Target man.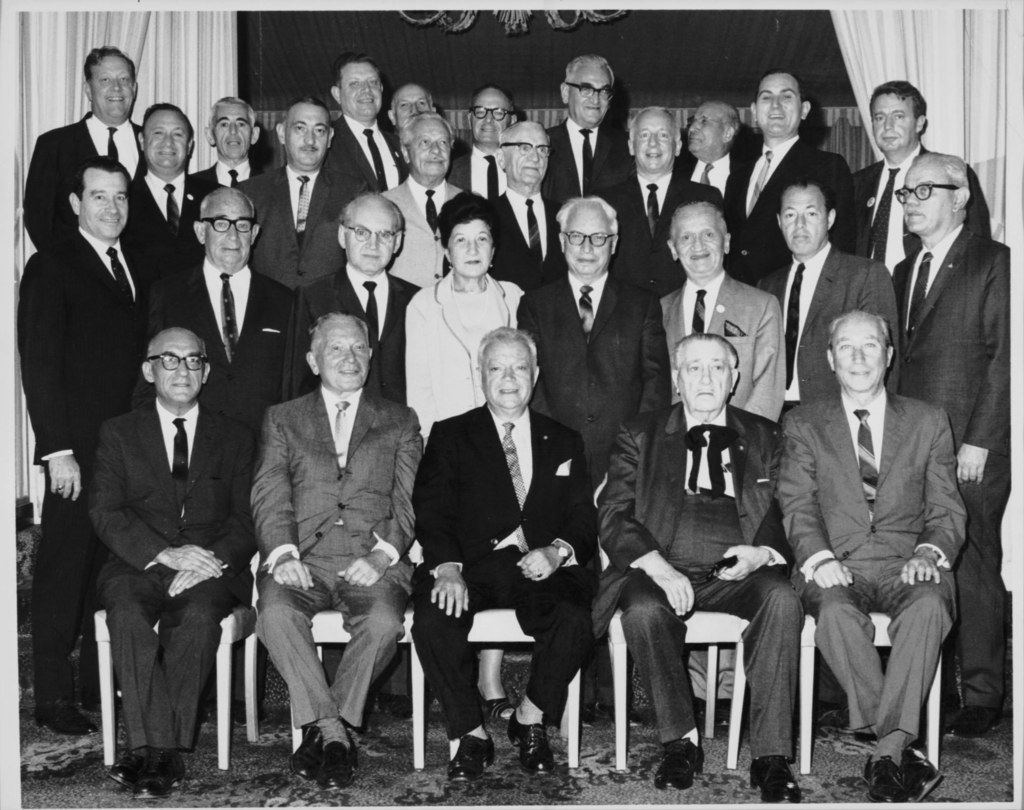
Target region: box=[596, 104, 732, 291].
